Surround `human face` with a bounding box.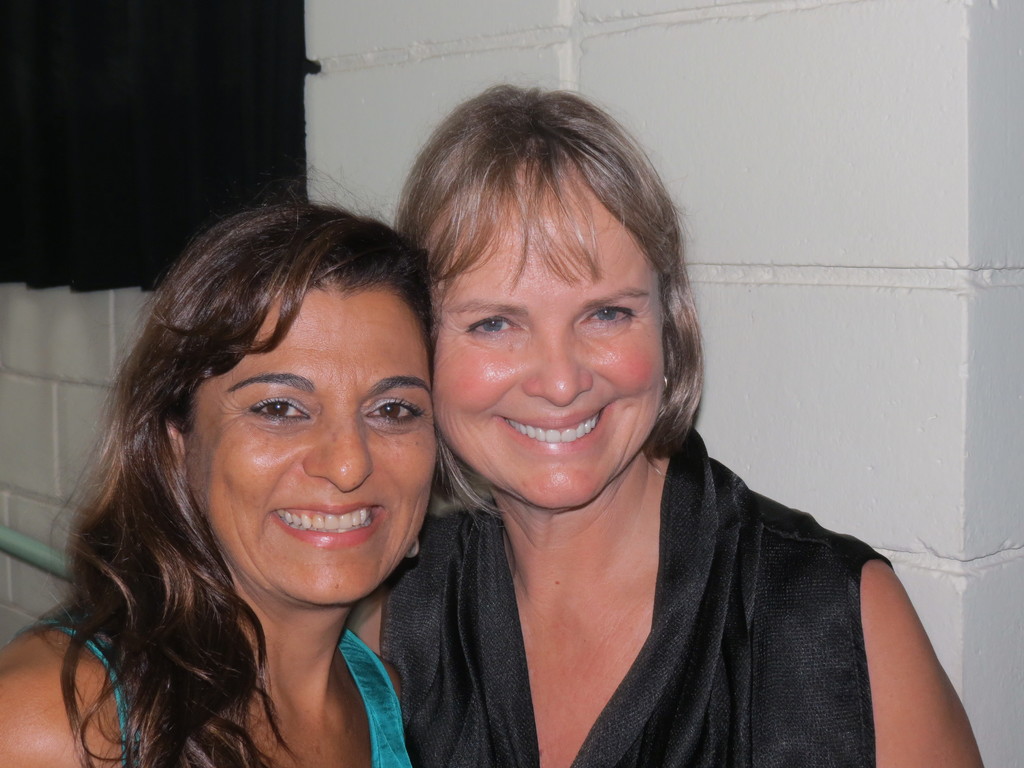
[left=429, top=165, right=657, bottom=508].
